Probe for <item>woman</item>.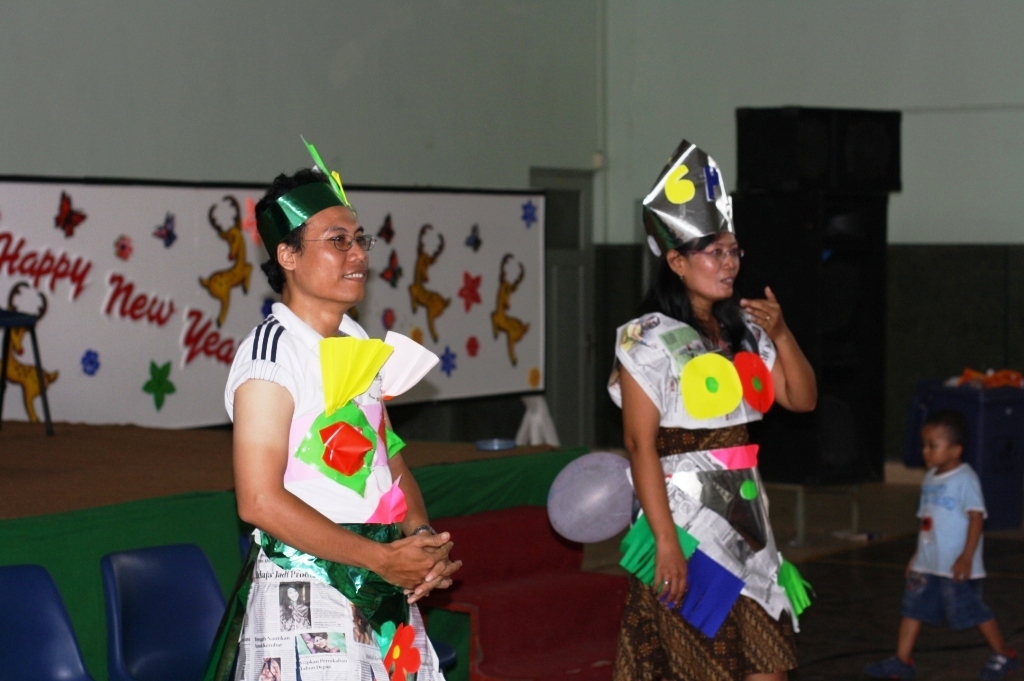
Probe result: bbox=[608, 140, 813, 680].
